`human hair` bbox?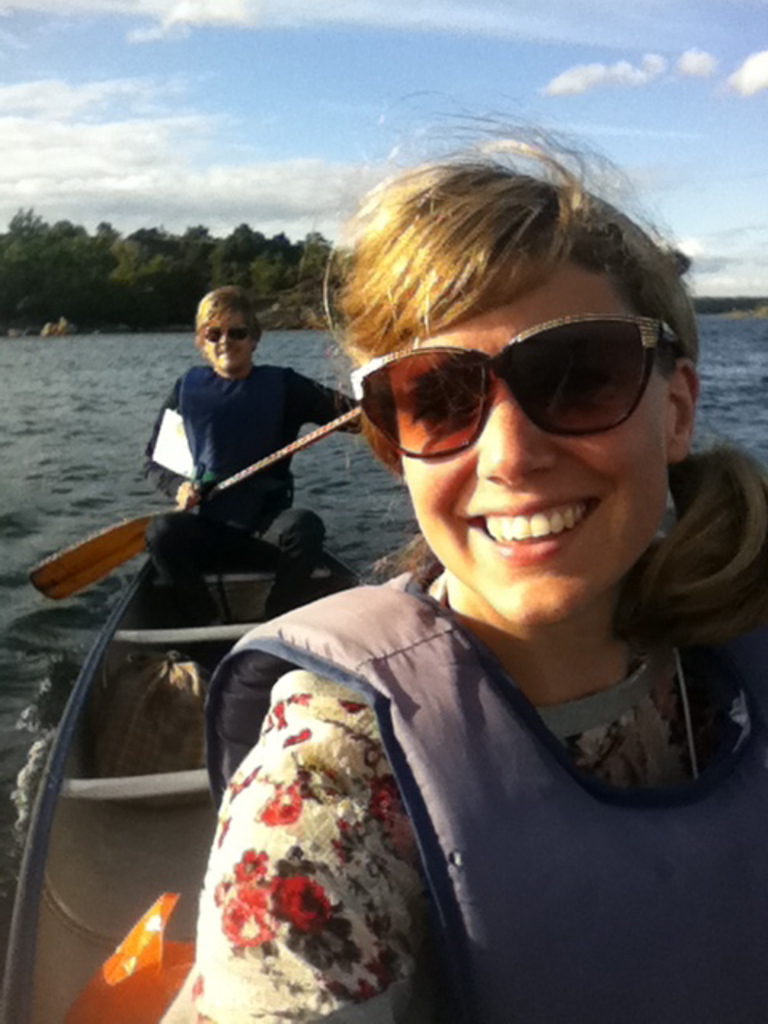
BBox(195, 290, 264, 358)
